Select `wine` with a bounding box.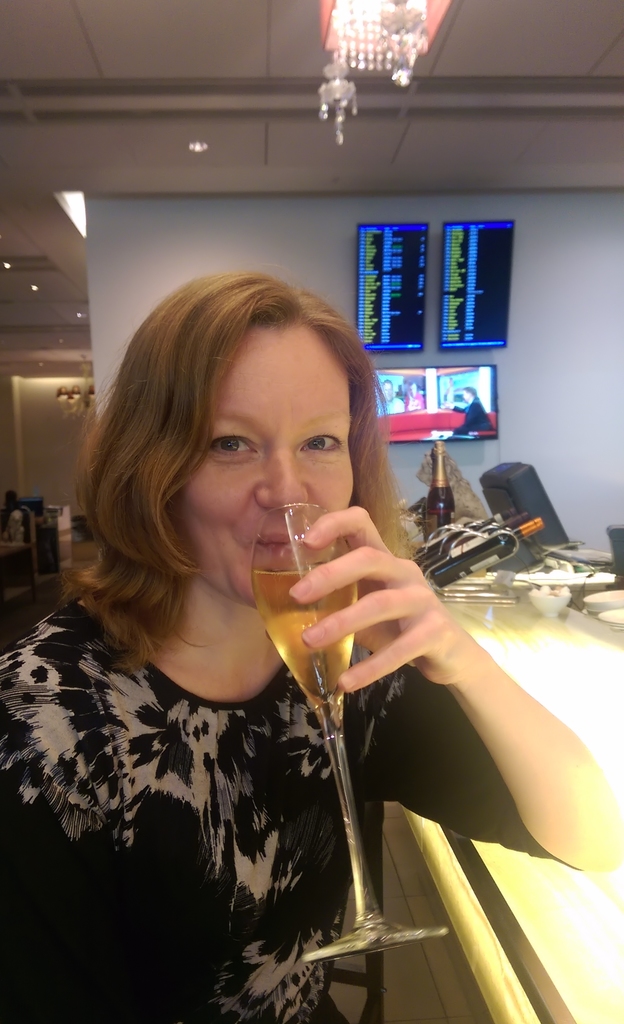
rect(410, 431, 463, 540).
